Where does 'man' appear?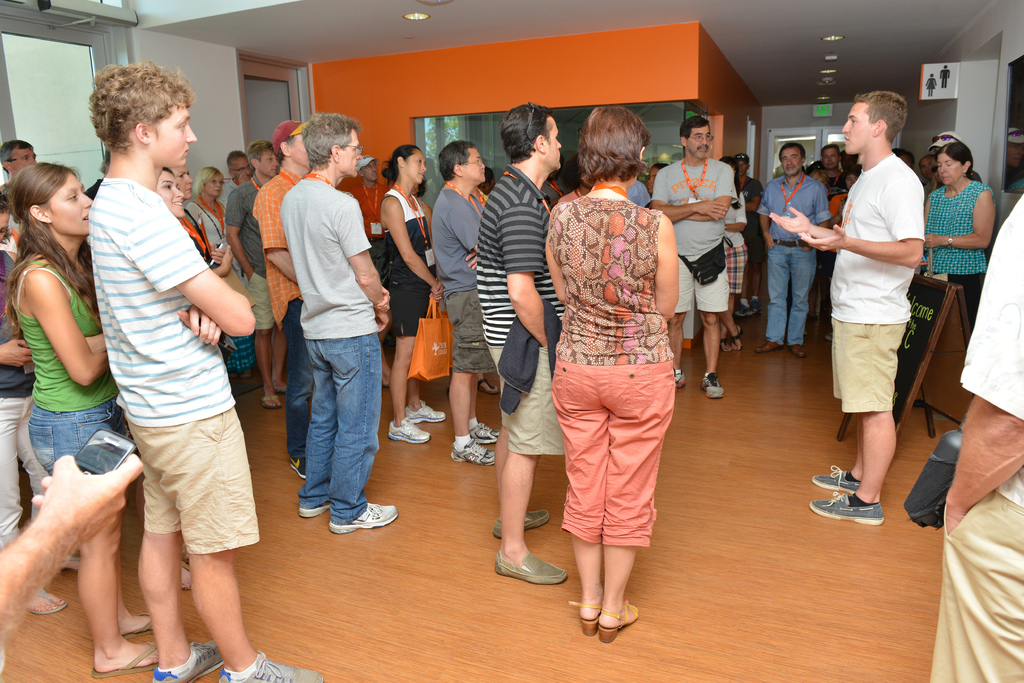
Appears at bbox=(252, 122, 311, 480).
